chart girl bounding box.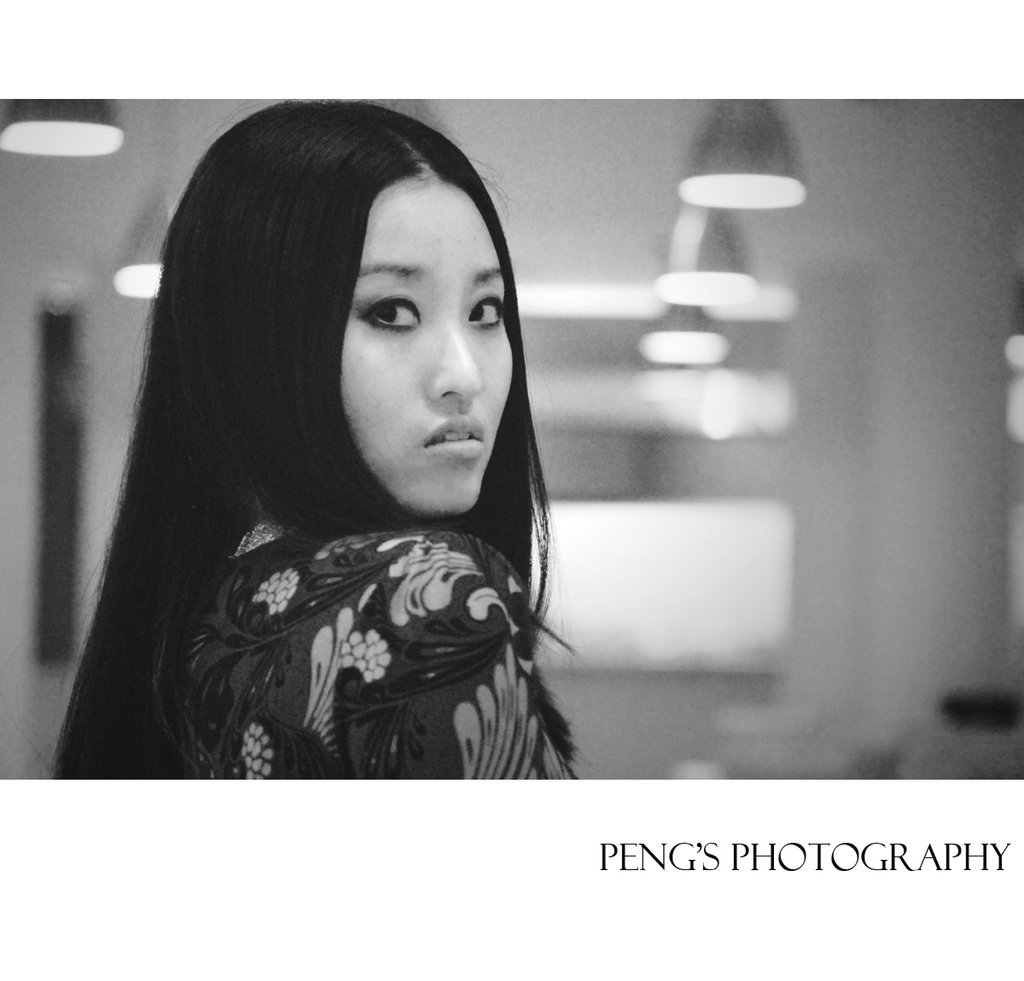
Charted: (left=49, top=96, right=584, bottom=780).
